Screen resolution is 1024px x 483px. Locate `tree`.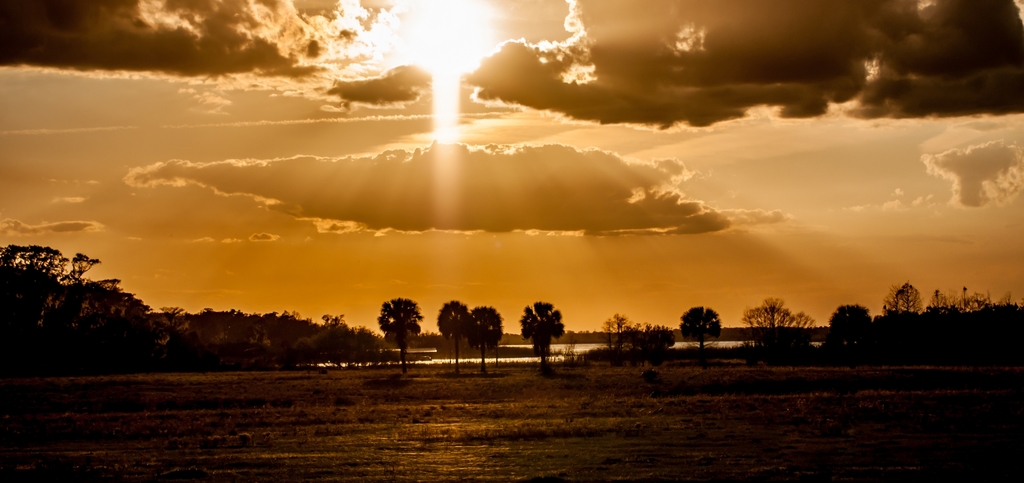
[433, 302, 466, 363].
